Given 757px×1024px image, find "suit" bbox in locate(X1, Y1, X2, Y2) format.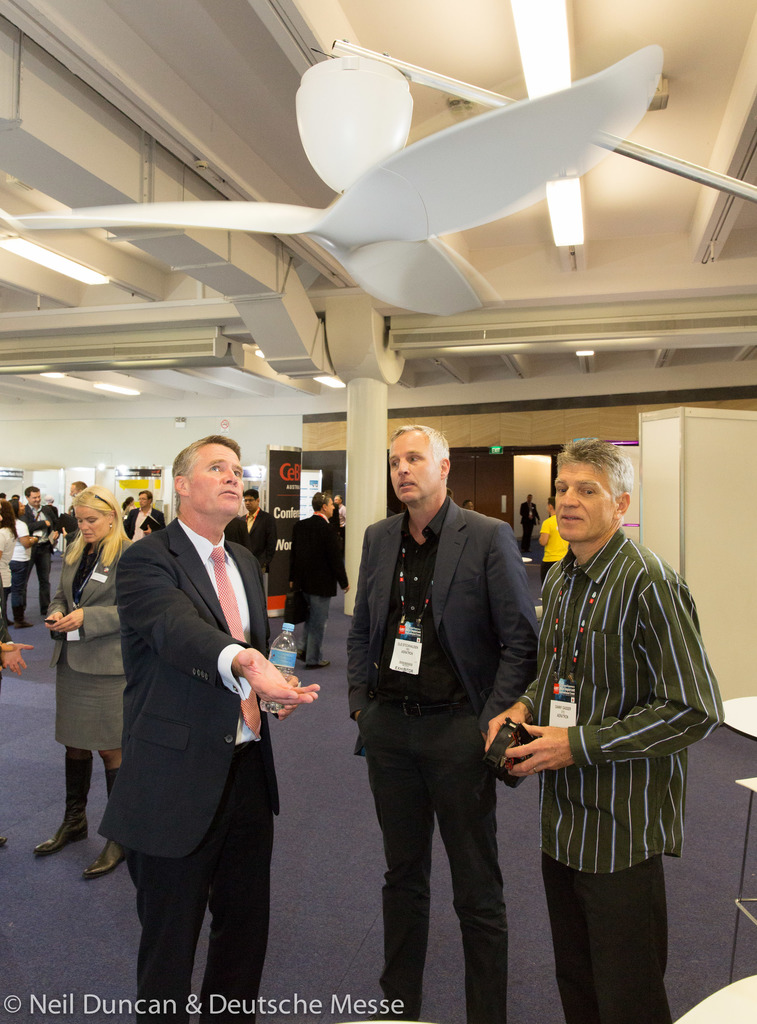
locate(346, 445, 544, 998).
